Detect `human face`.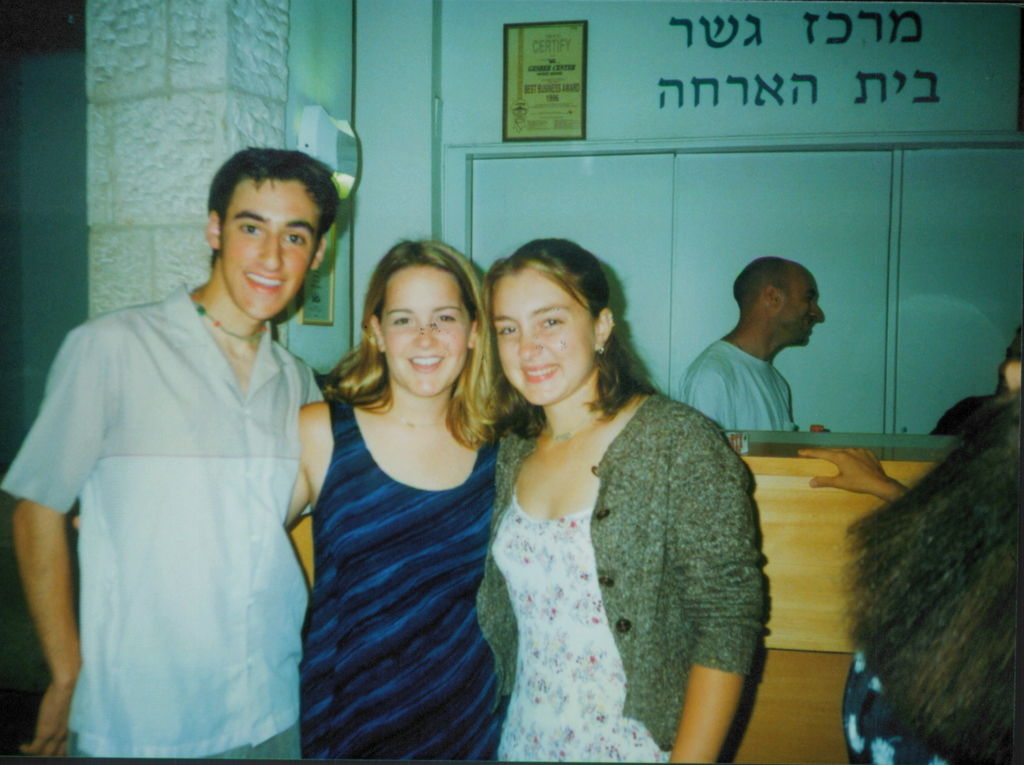
Detected at BBox(494, 274, 594, 405).
